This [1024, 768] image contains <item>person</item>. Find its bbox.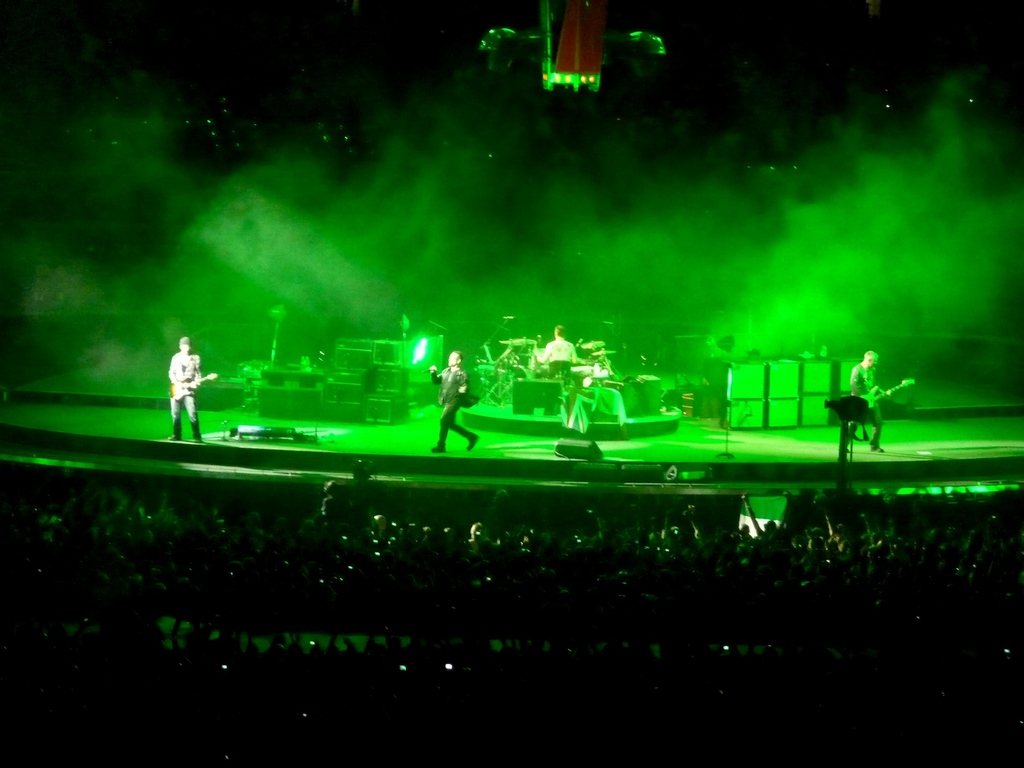
crop(426, 346, 481, 454).
